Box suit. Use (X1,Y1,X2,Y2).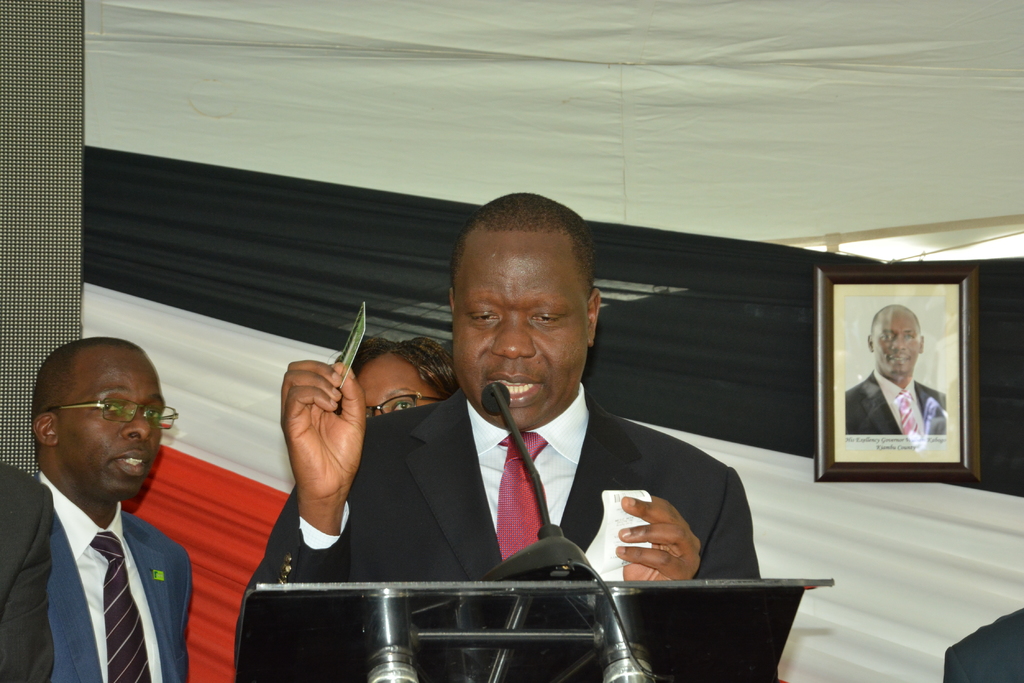
(12,435,206,679).
